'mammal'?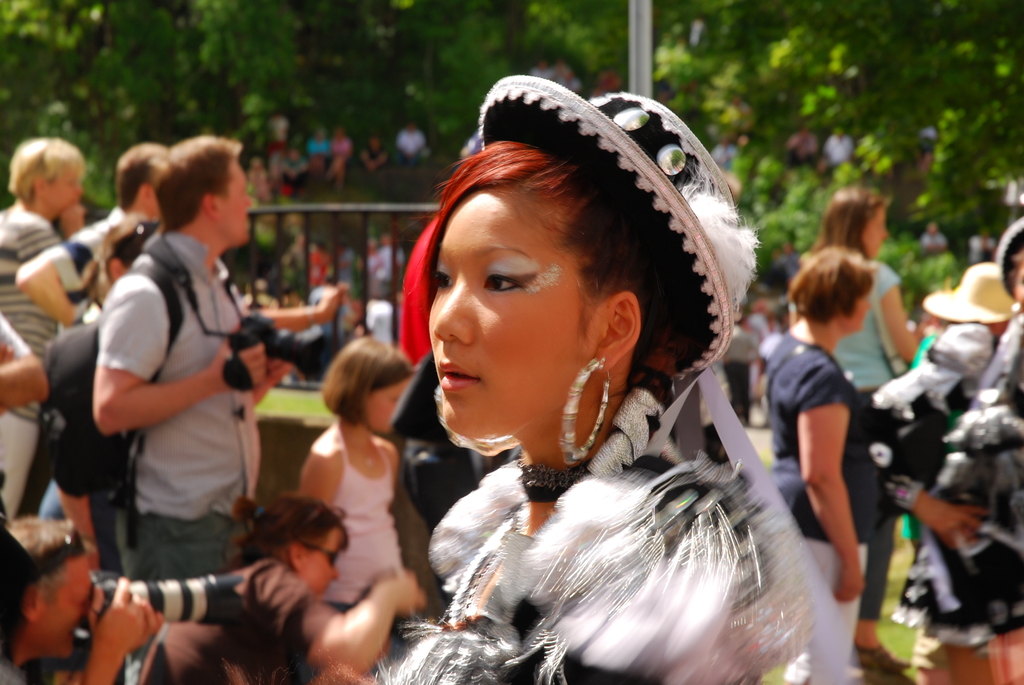
x1=0 y1=508 x2=159 y2=684
